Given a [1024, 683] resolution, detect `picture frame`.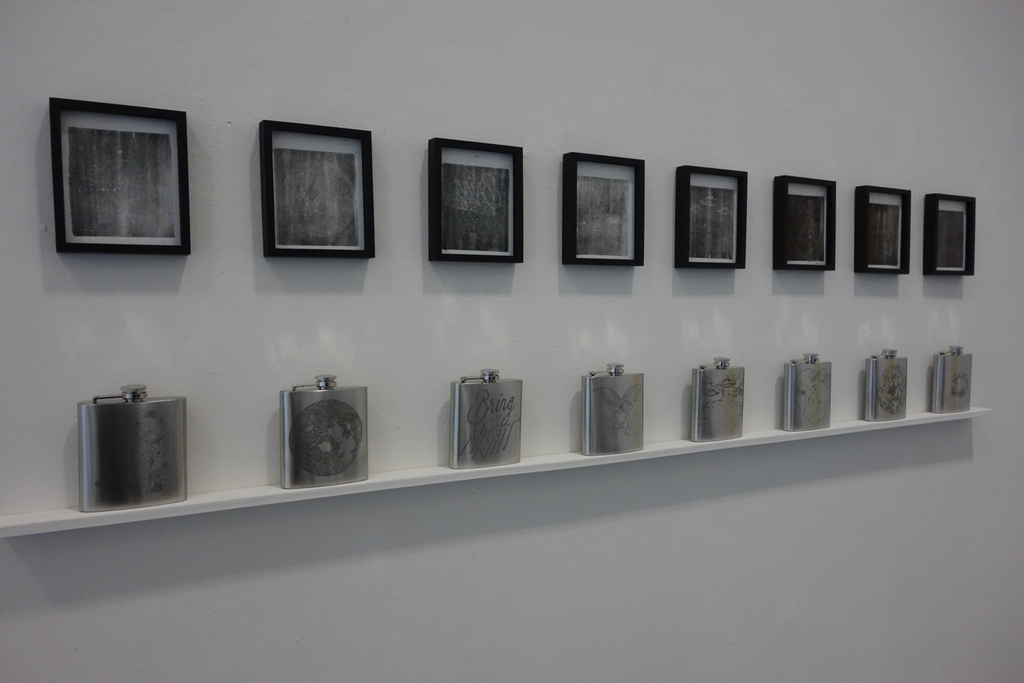
{"left": 565, "top": 155, "right": 646, "bottom": 265}.
